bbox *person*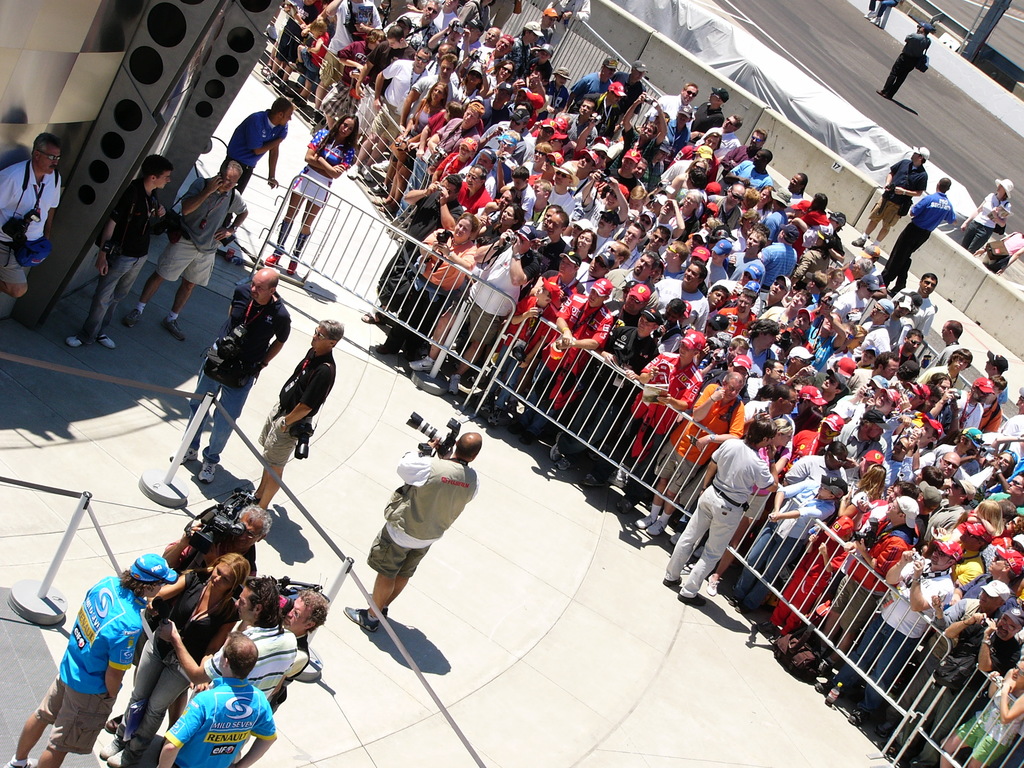
select_region(0, 131, 74, 310)
